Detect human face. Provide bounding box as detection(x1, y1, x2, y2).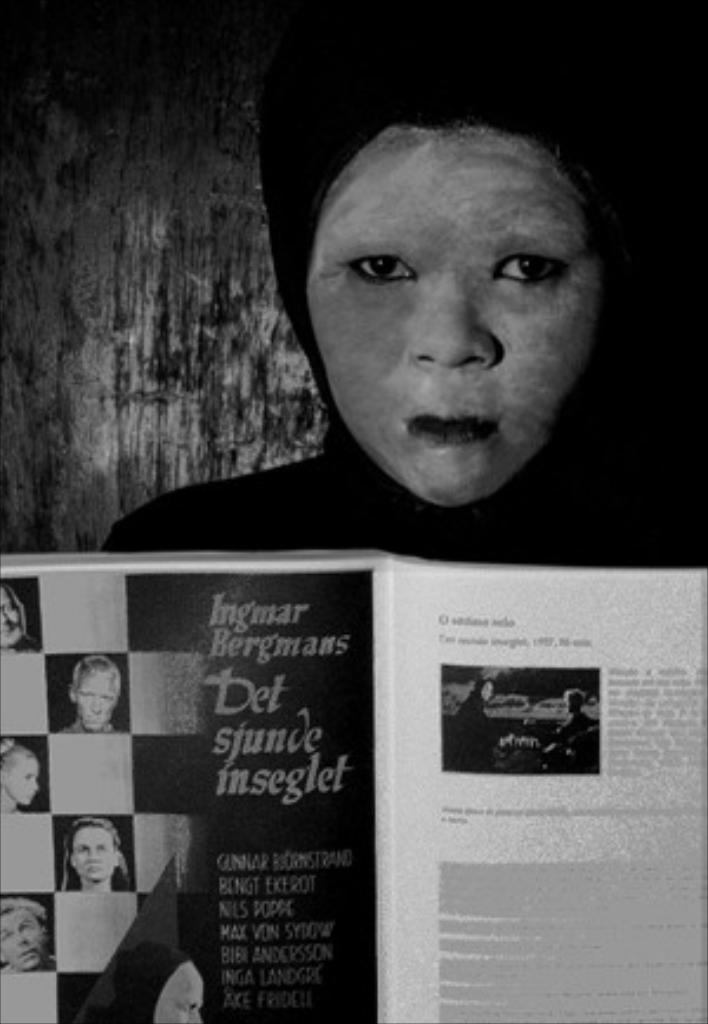
detection(71, 828, 113, 878).
